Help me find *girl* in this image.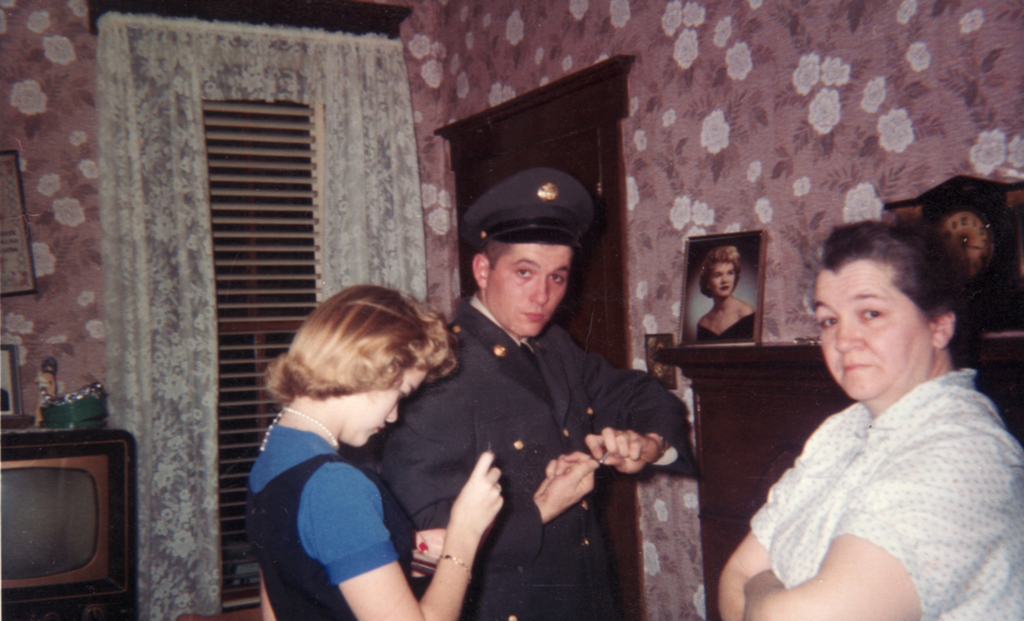
Found it: Rect(244, 279, 506, 620).
